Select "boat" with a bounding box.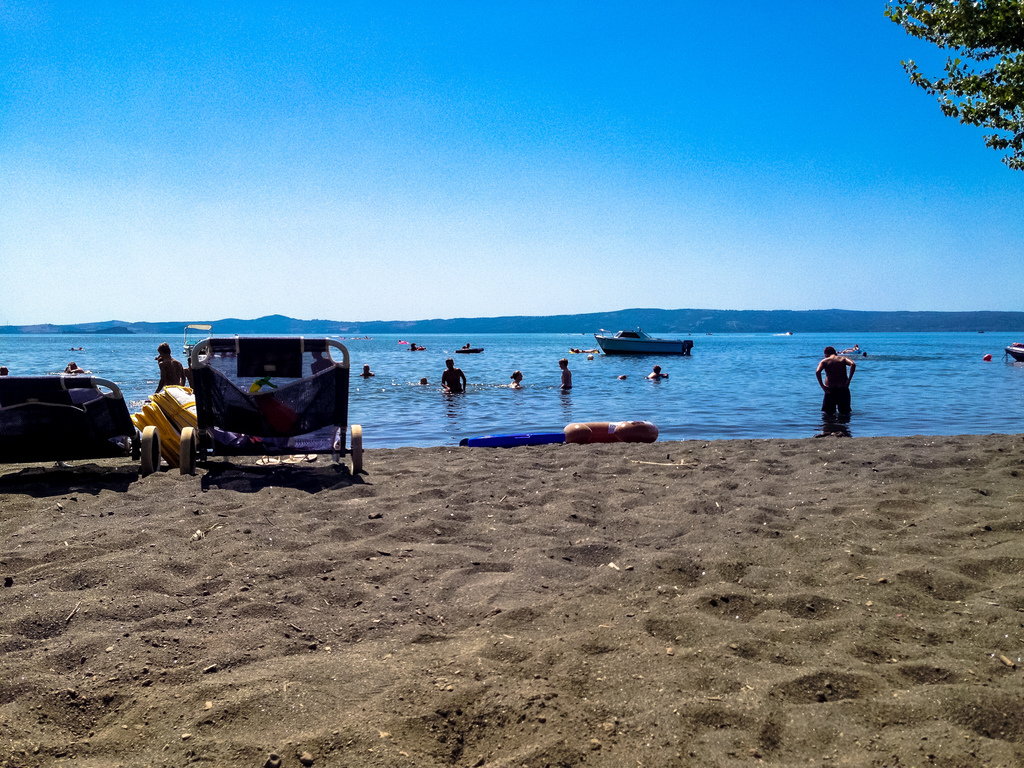
region(593, 324, 687, 360).
